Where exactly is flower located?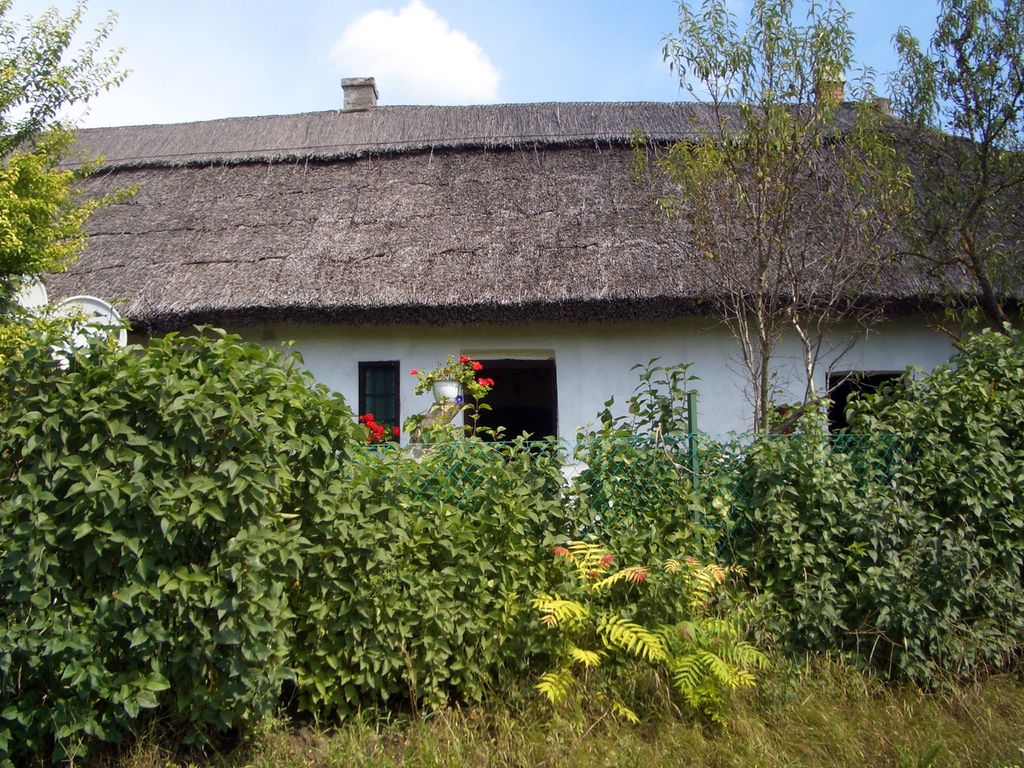
Its bounding box is 410, 367, 419, 376.
